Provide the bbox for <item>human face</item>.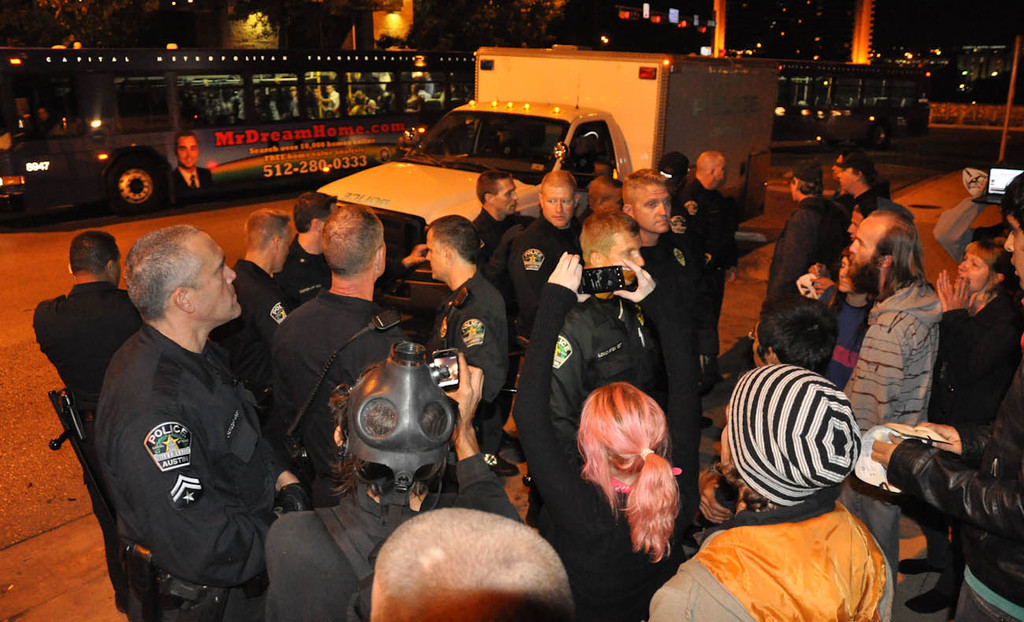
bbox=(493, 178, 515, 219).
